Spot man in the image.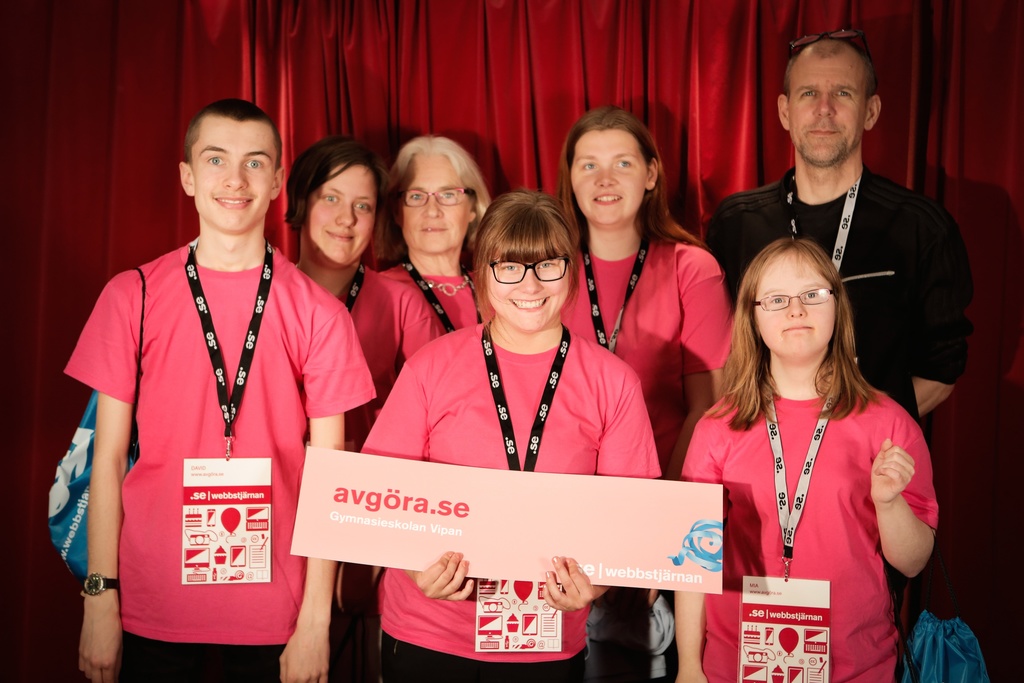
man found at 701 31 972 605.
